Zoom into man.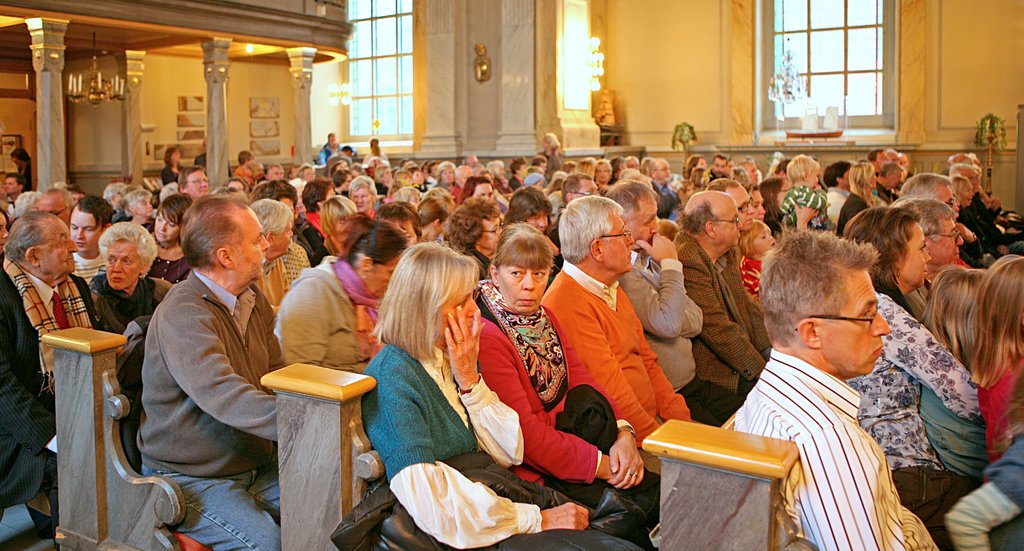
Zoom target: bbox(230, 151, 257, 186).
